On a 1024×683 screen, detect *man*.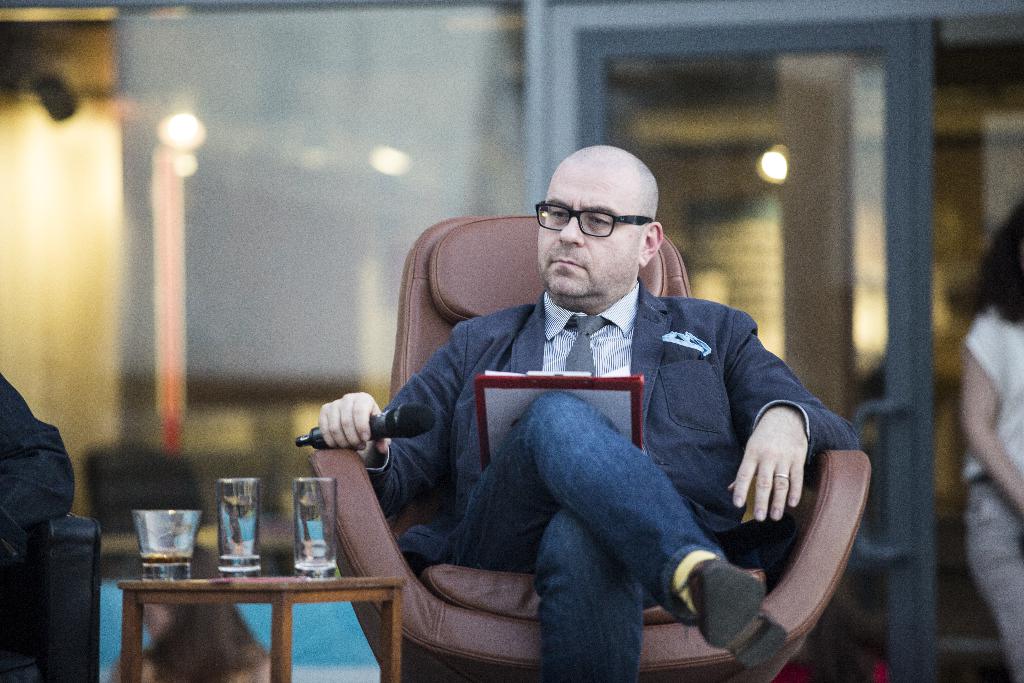
x1=0 y1=370 x2=78 y2=543.
